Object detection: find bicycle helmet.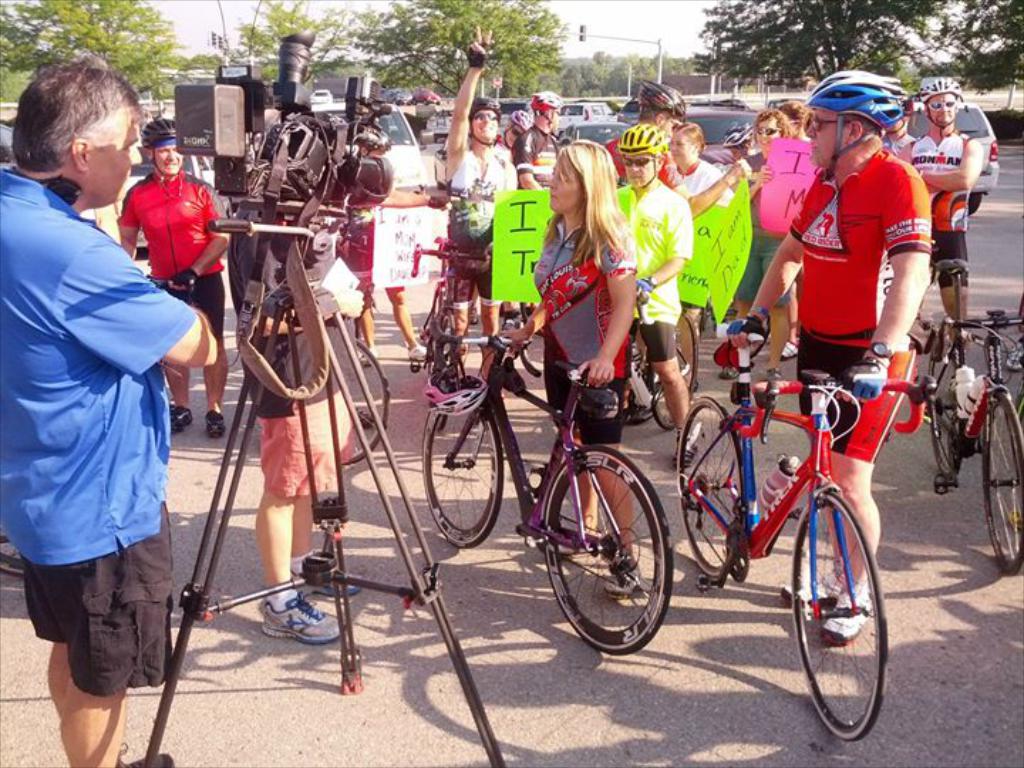
locate(532, 90, 558, 122).
